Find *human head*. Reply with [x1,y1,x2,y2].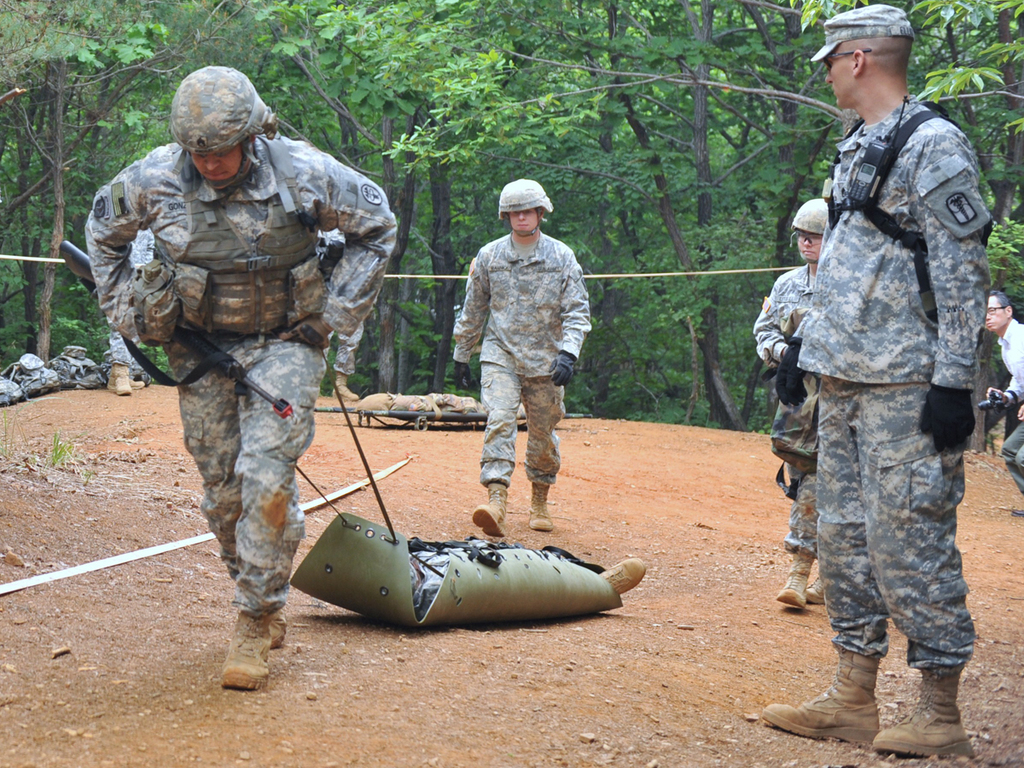
[986,293,1010,330].
